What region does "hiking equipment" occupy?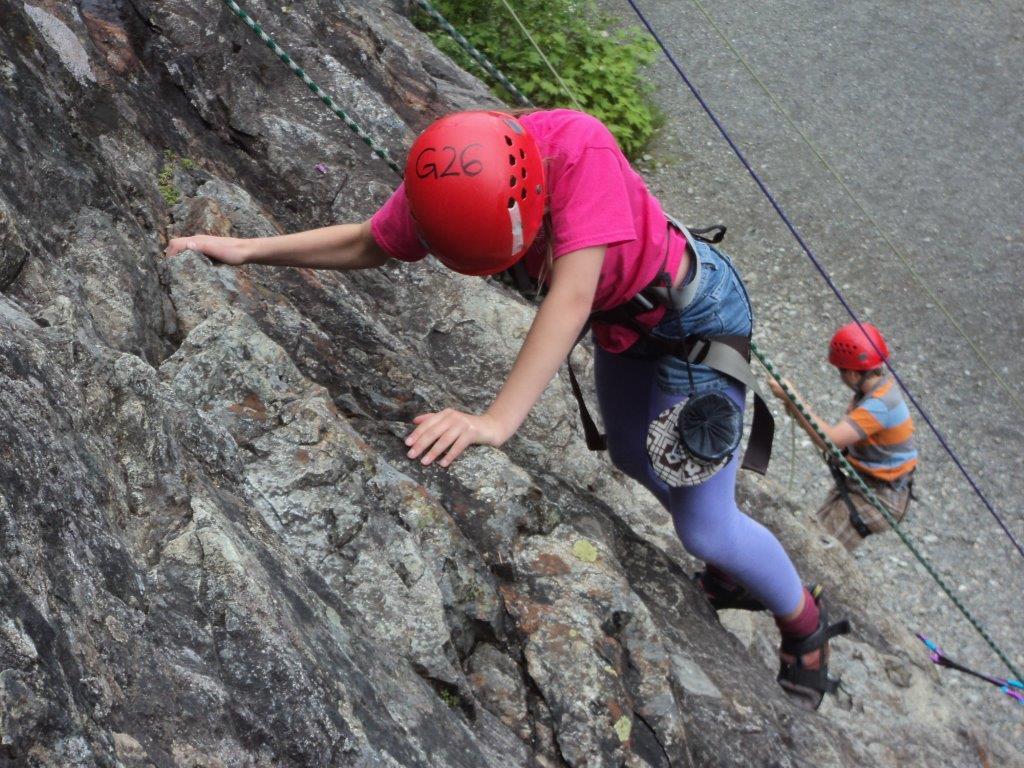
(left=399, top=111, right=545, bottom=273).
